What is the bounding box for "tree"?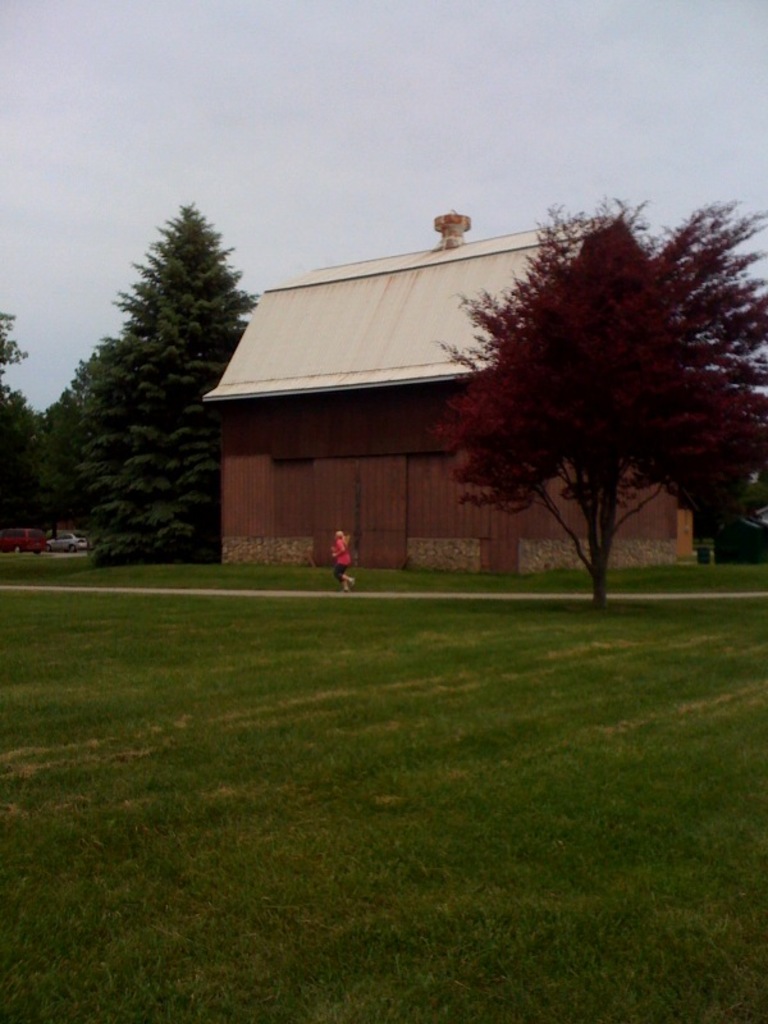
47,204,269,566.
